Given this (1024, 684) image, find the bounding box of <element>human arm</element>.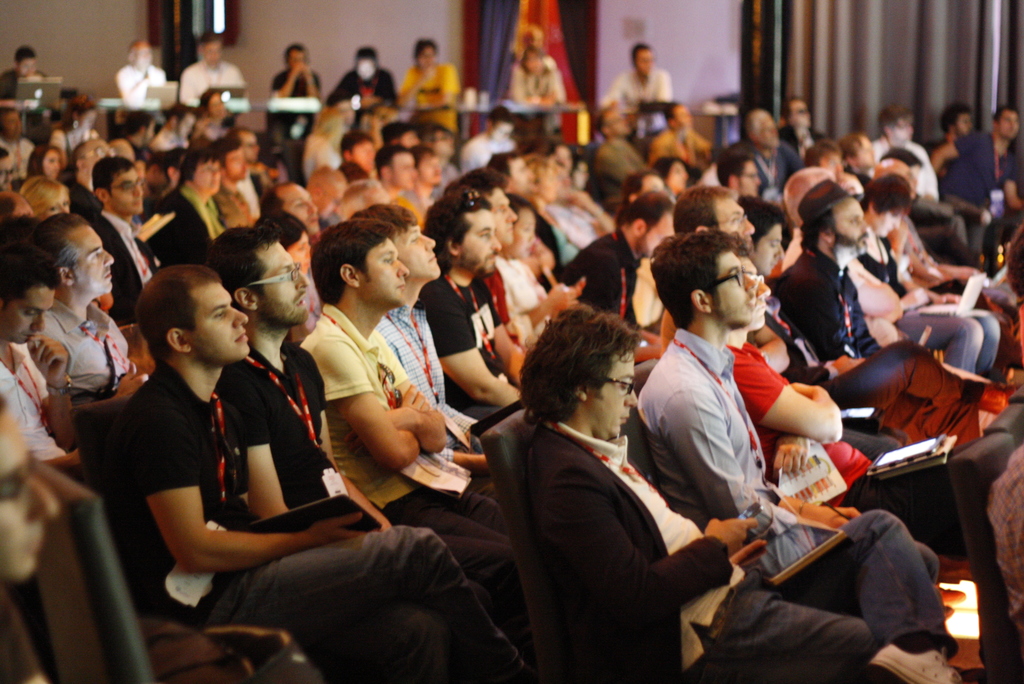
[x1=110, y1=65, x2=164, y2=105].
